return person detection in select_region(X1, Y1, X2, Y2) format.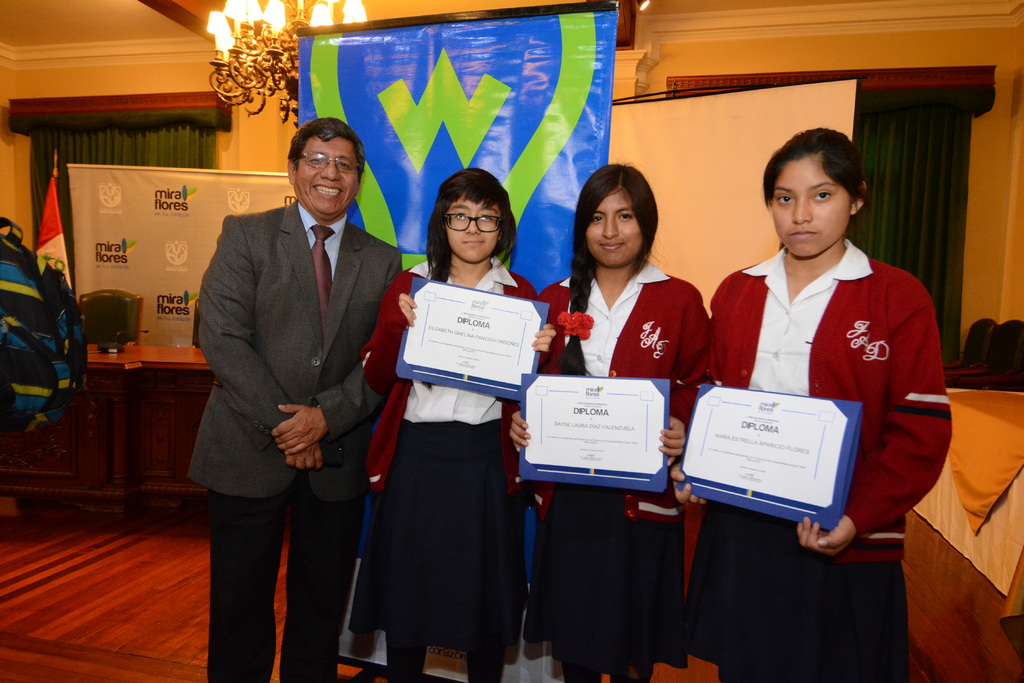
select_region(505, 157, 711, 682).
